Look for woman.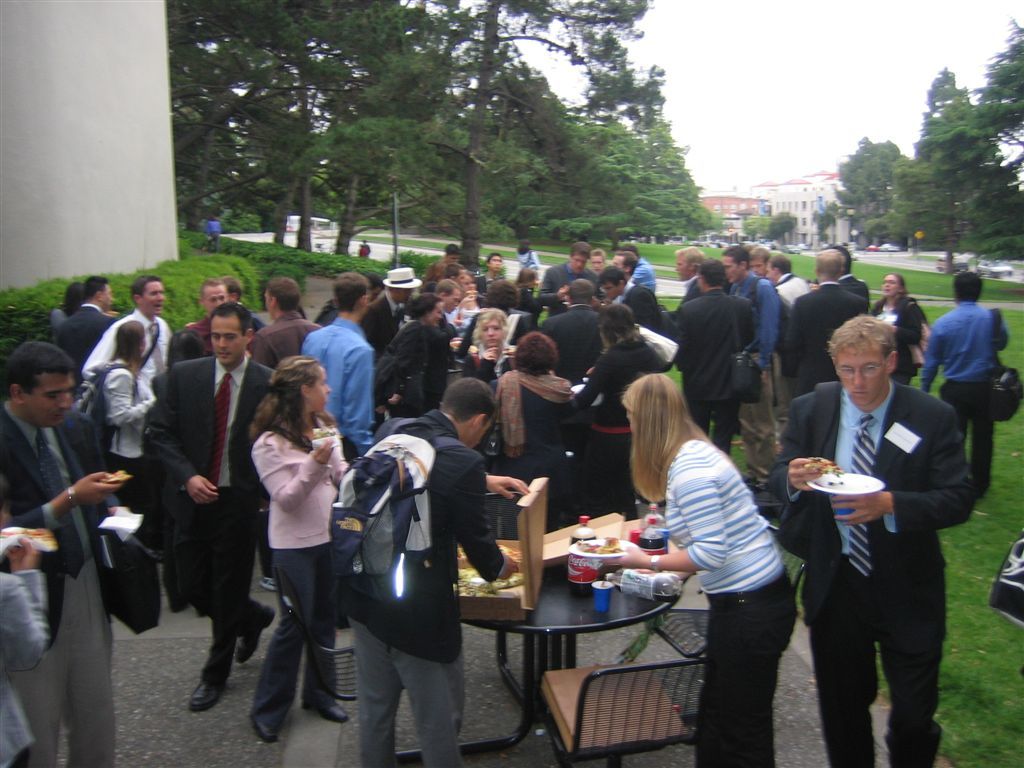
Found: box(377, 302, 467, 414).
